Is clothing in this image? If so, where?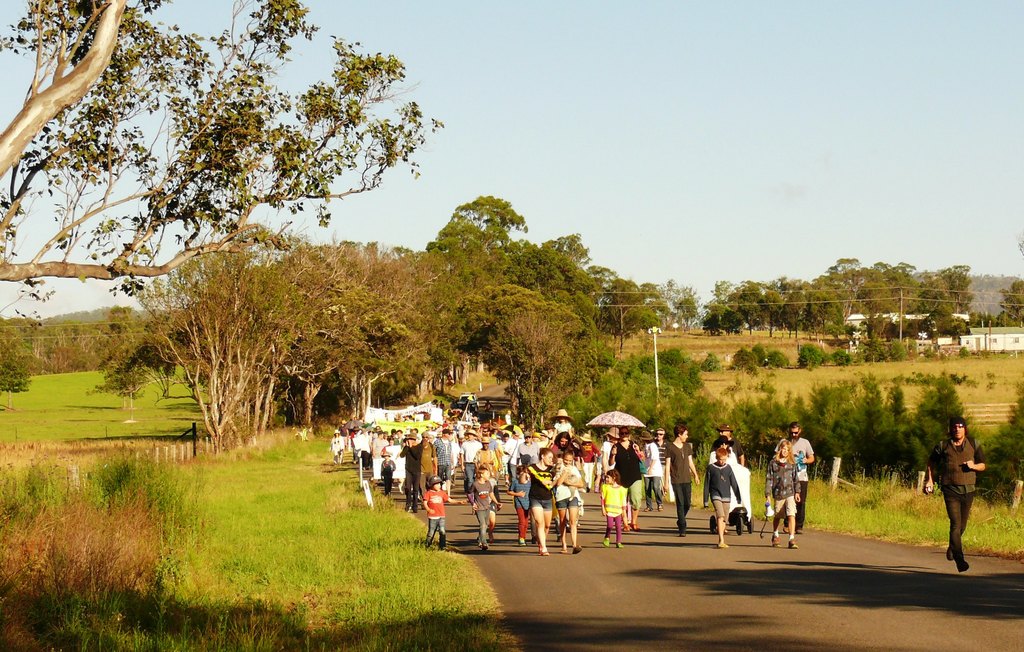
Yes, at [x1=473, y1=446, x2=496, y2=473].
